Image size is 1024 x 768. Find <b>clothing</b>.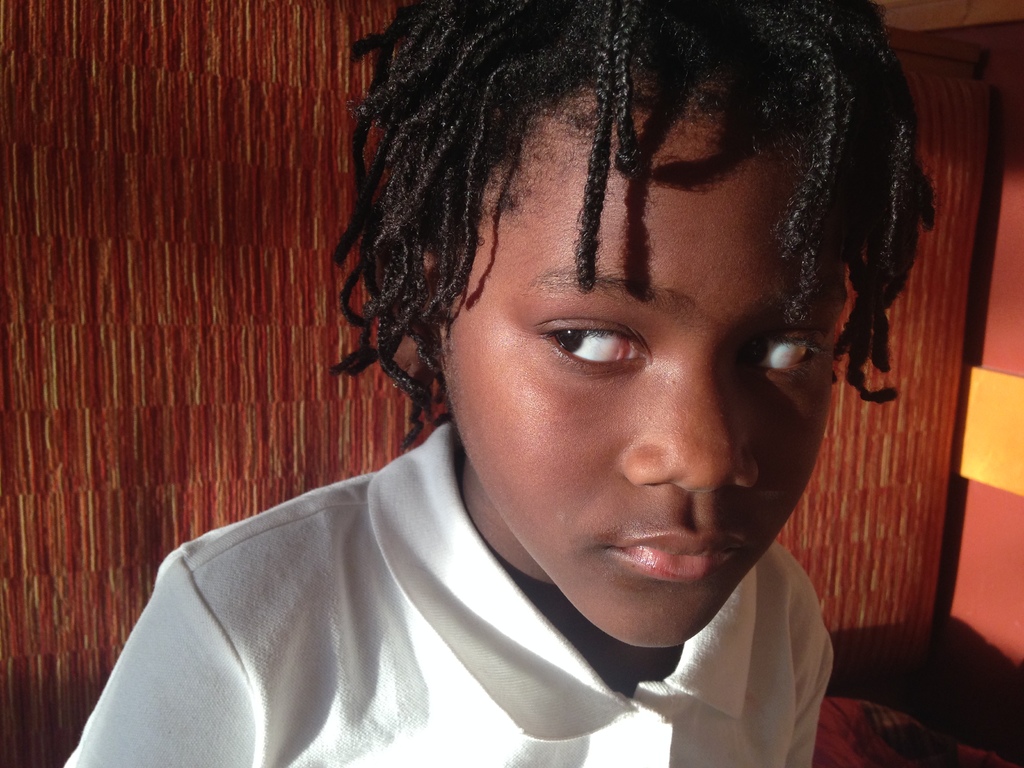
{"x1": 0, "y1": 444, "x2": 808, "y2": 762}.
